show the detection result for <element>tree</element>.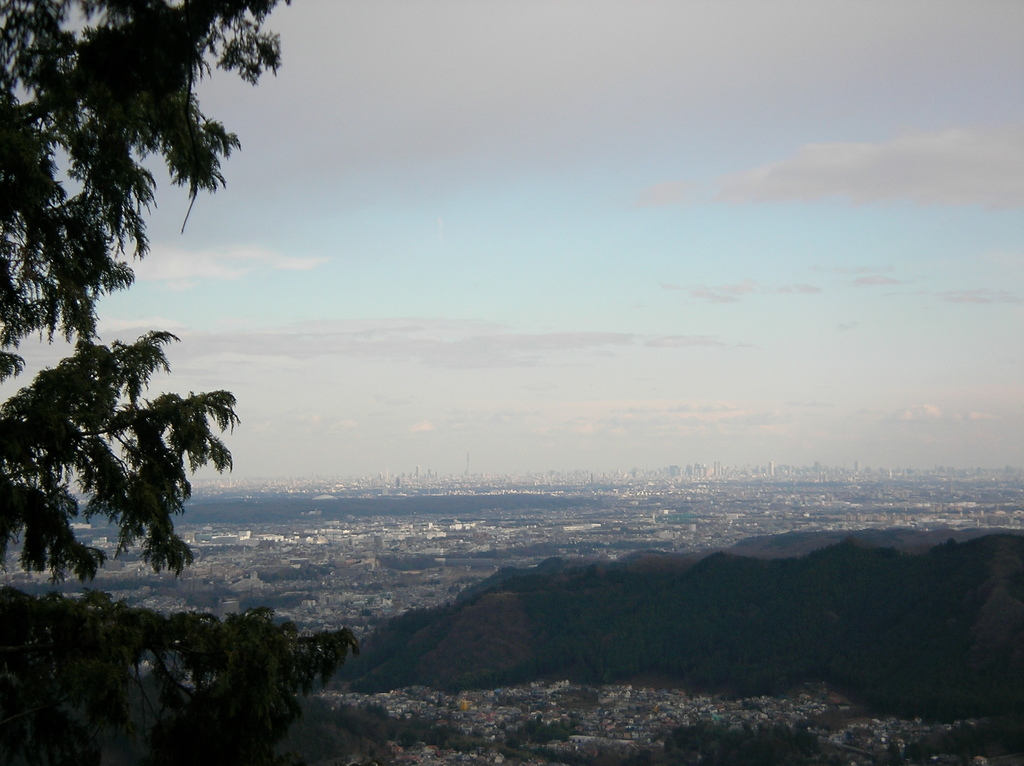
(x1=1, y1=580, x2=175, y2=754).
